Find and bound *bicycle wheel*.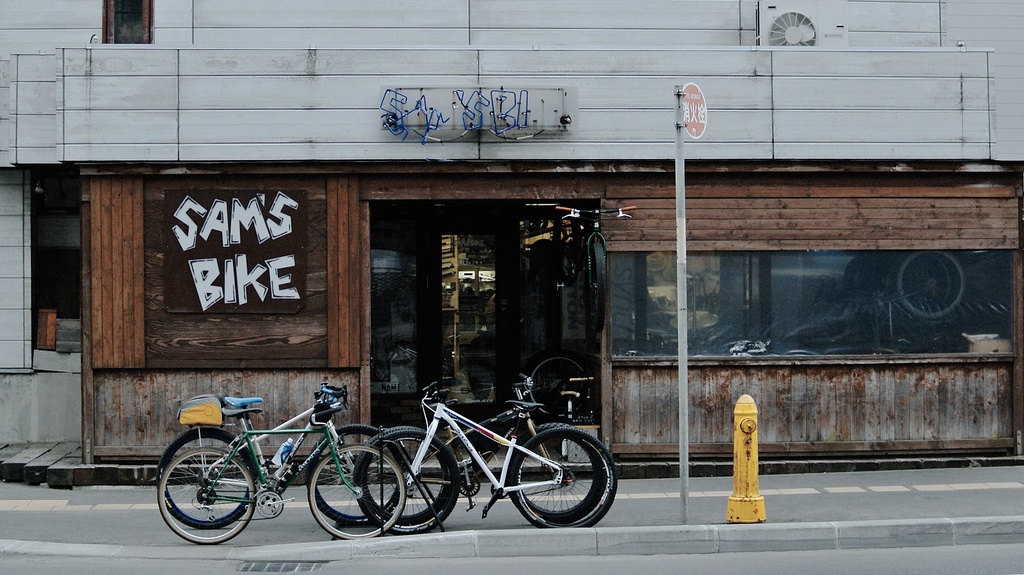
Bound: [x1=504, y1=436, x2=616, y2=533].
